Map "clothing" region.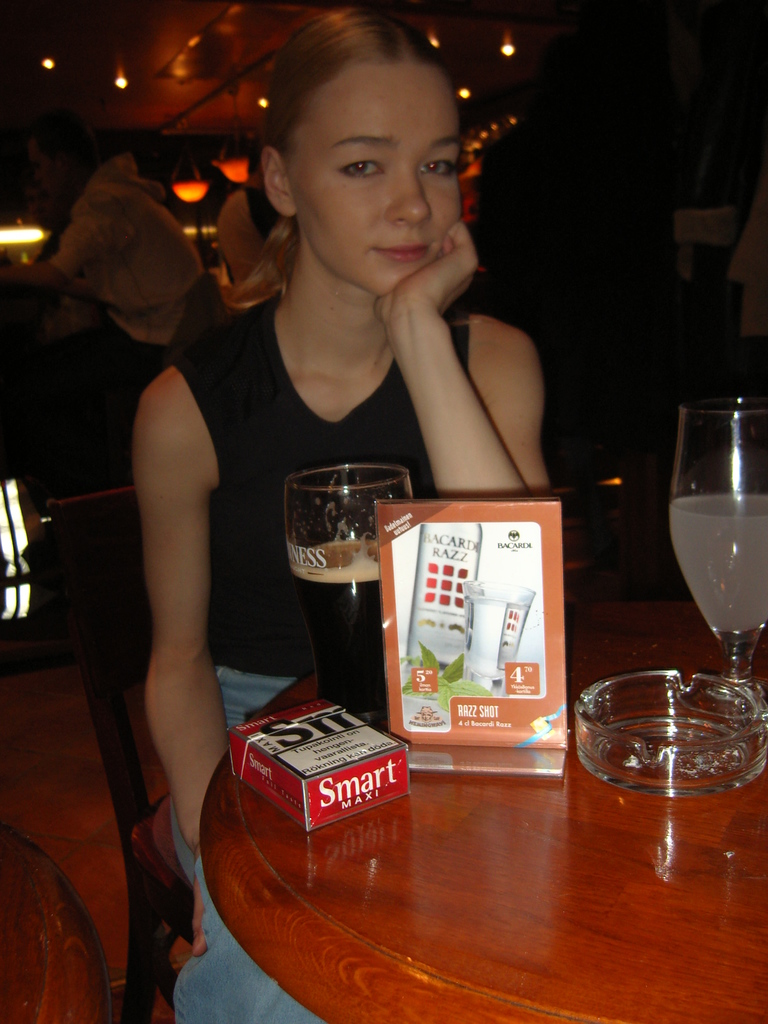
Mapped to BBox(719, 180, 767, 394).
